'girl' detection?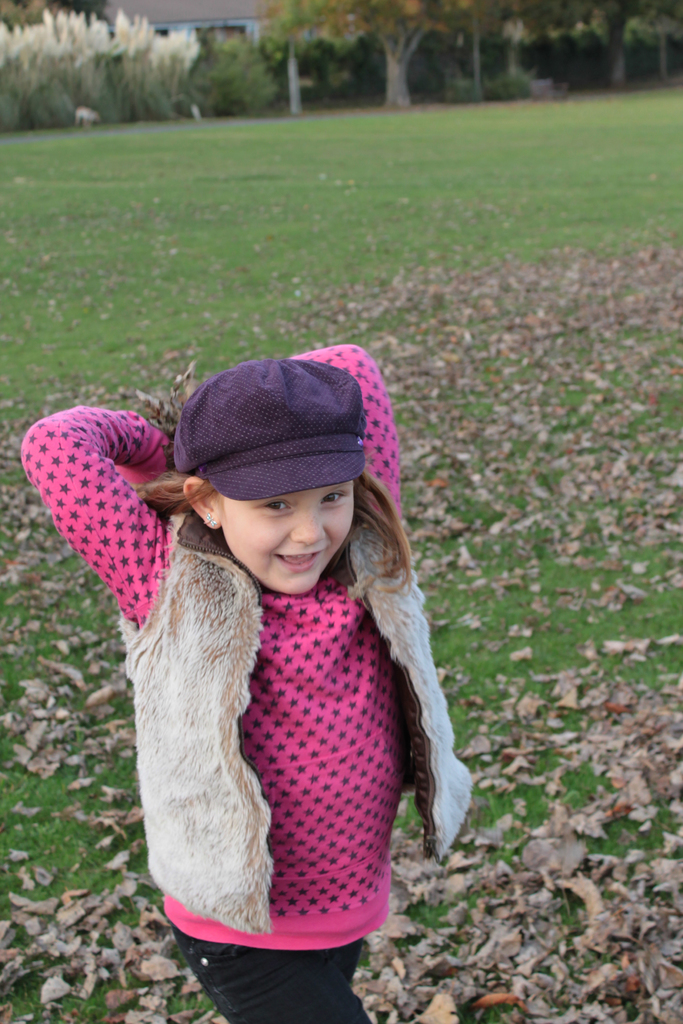
detection(21, 339, 470, 1023)
